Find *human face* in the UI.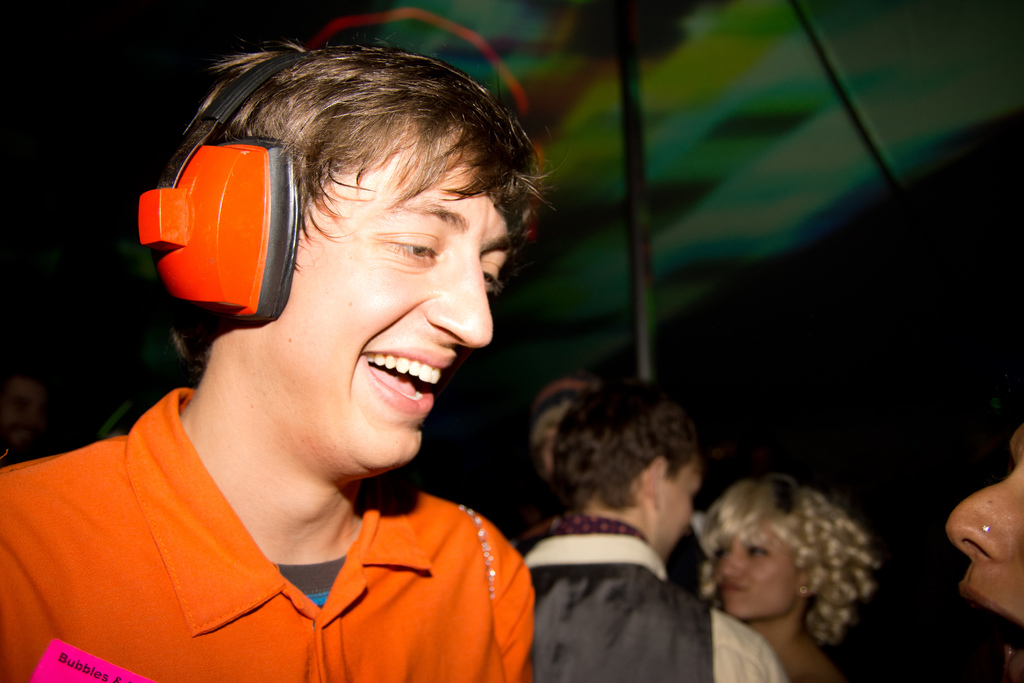
UI element at box(261, 128, 515, 466).
